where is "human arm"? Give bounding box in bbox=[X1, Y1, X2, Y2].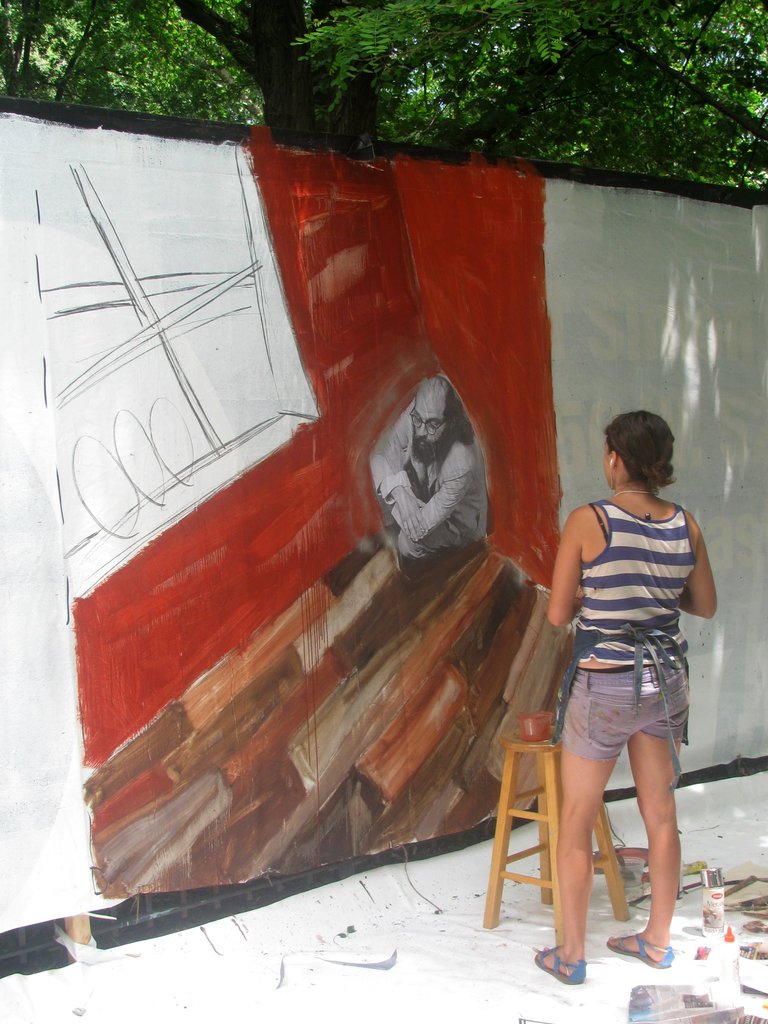
bbox=[666, 511, 719, 625].
